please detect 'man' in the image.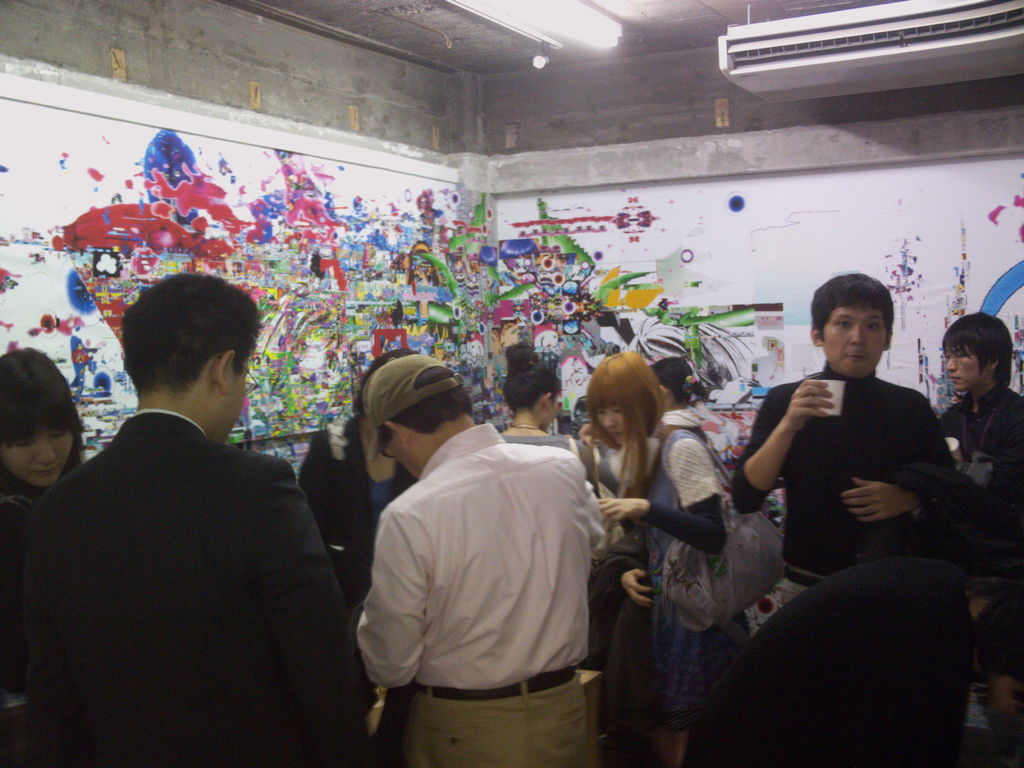
(x1=727, y1=272, x2=965, y2=605).
